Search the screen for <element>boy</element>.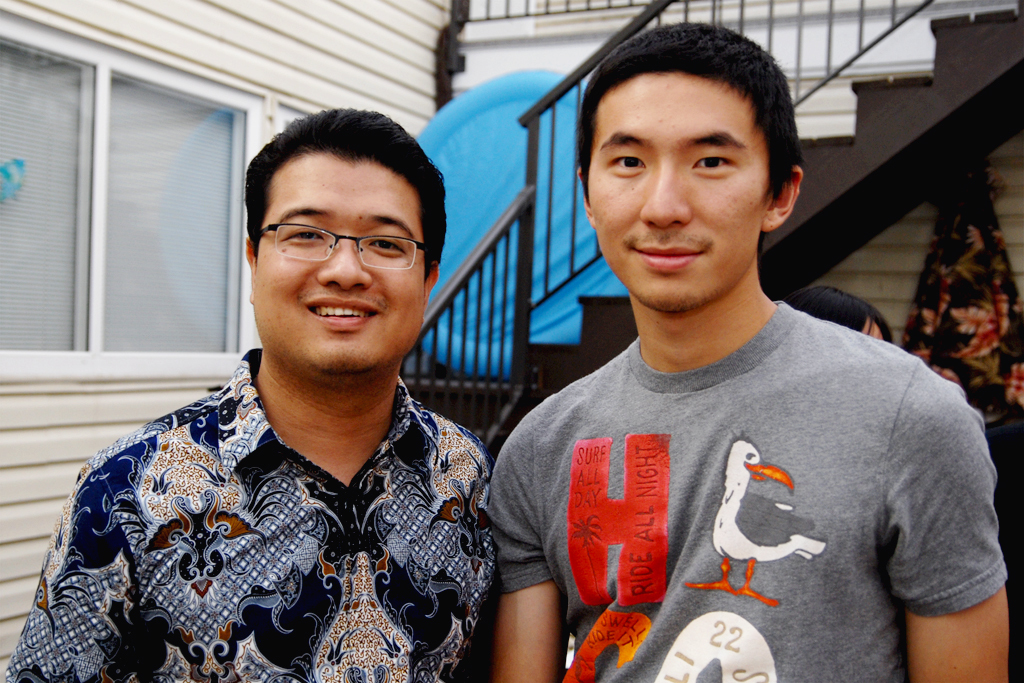
Found at <bbox>0, 108, 490, 682</bbox>.
